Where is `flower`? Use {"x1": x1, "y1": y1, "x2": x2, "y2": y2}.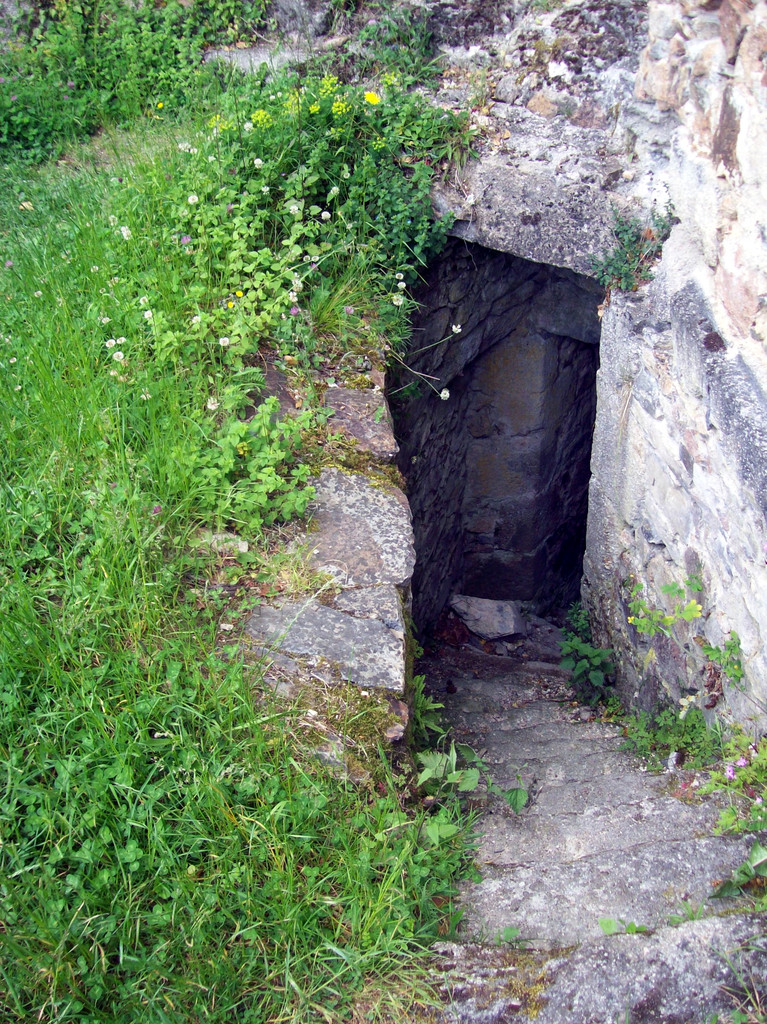
{"x1": 245, "y1": 104, "x2": 269, "y2": 122}.
